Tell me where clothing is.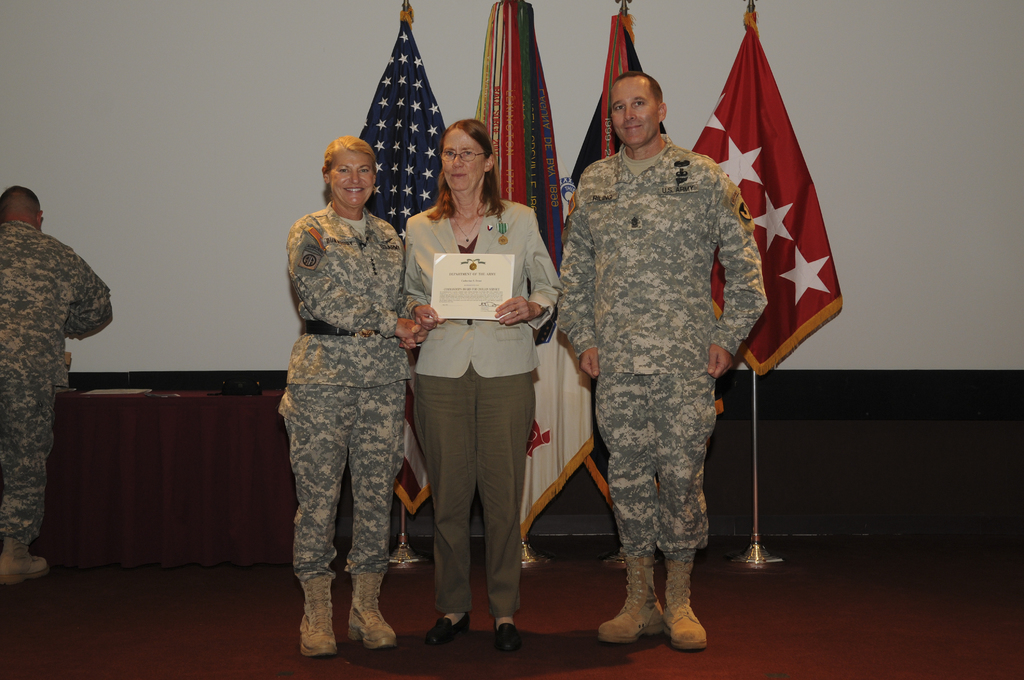
clothing is at (0, 219, 116, 544).
